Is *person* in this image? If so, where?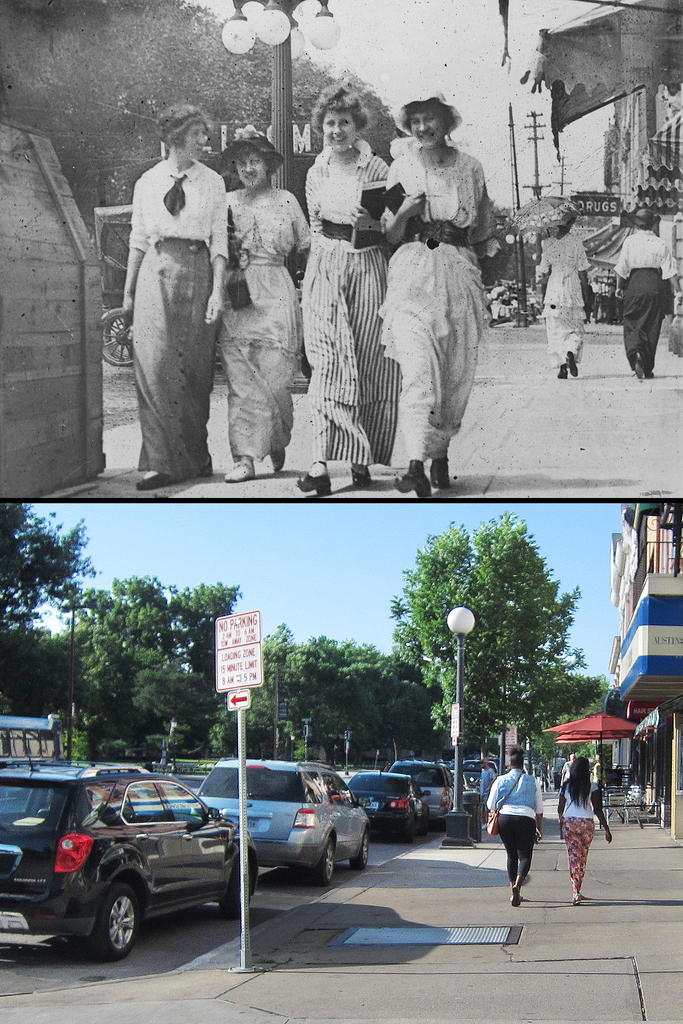
Yes, at [left=550, top=753, right=613, bottom=908].
